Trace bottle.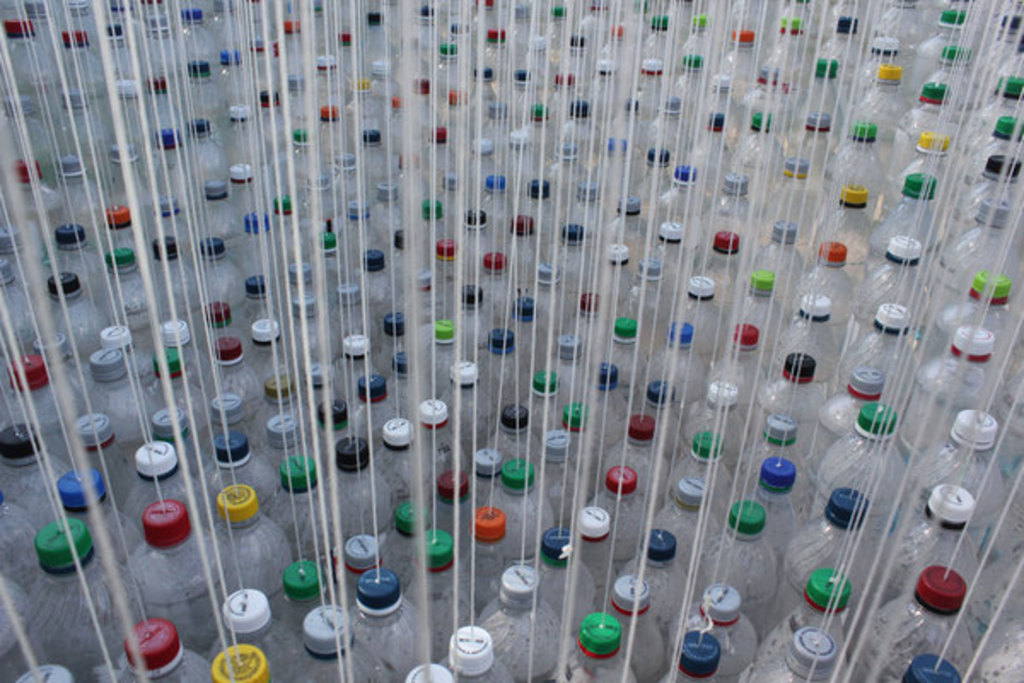
Traced to 357/249/399/321.
